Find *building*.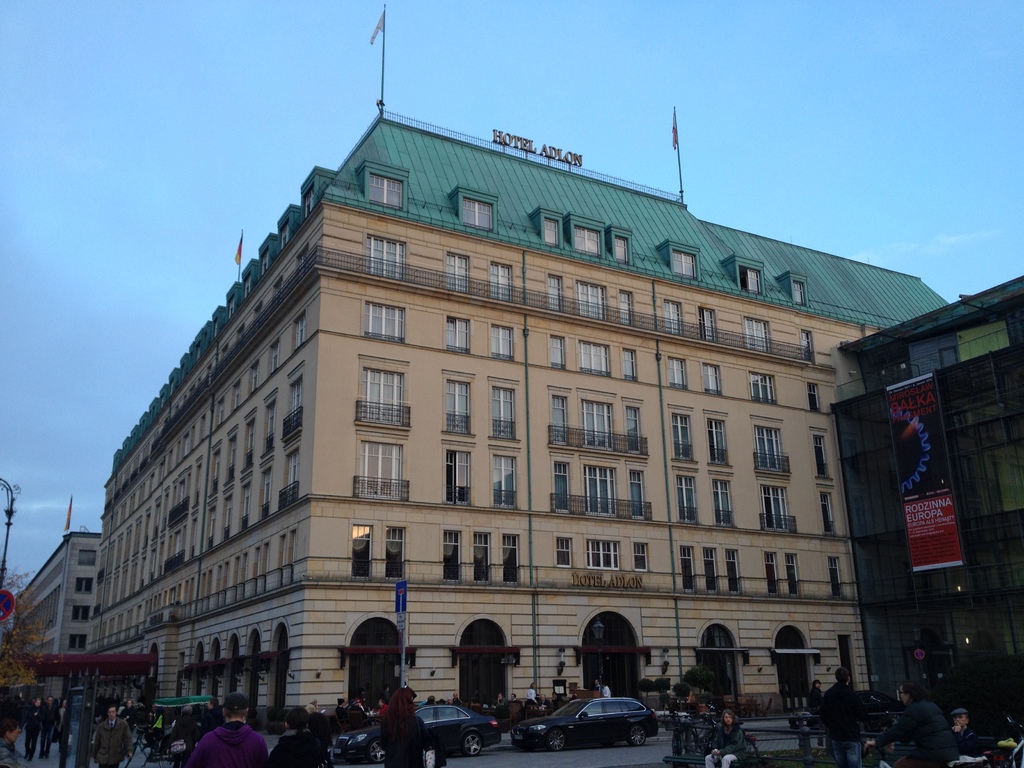
(104,100,956,729).
